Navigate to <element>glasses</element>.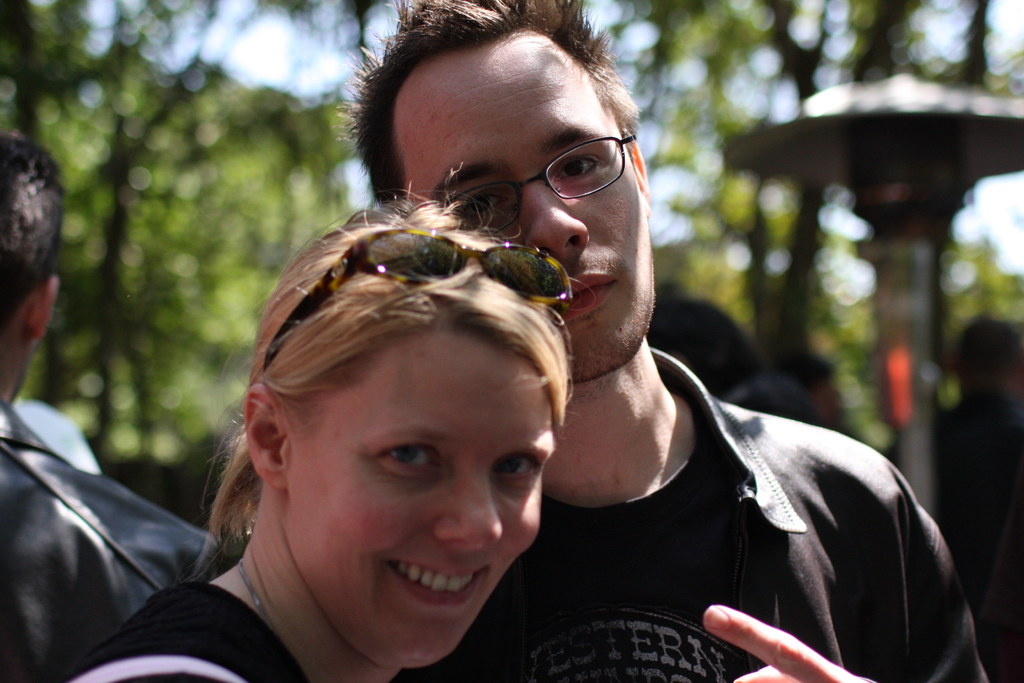
Navigation target: bbox=[273, 235, 600, 374].
